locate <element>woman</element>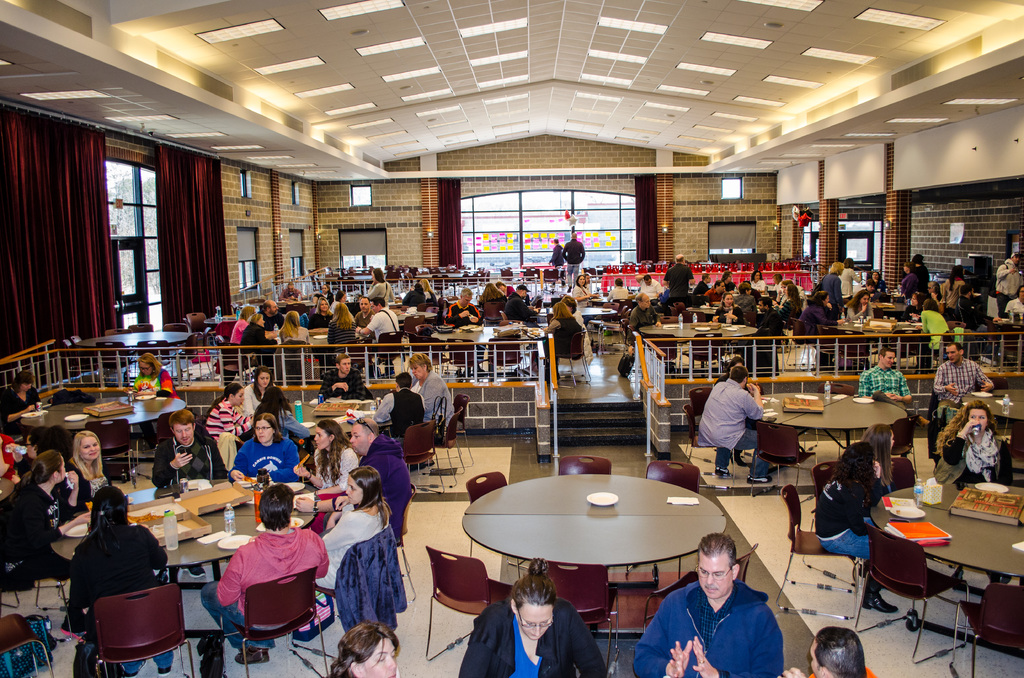
region(311, 296, 337, 324)
